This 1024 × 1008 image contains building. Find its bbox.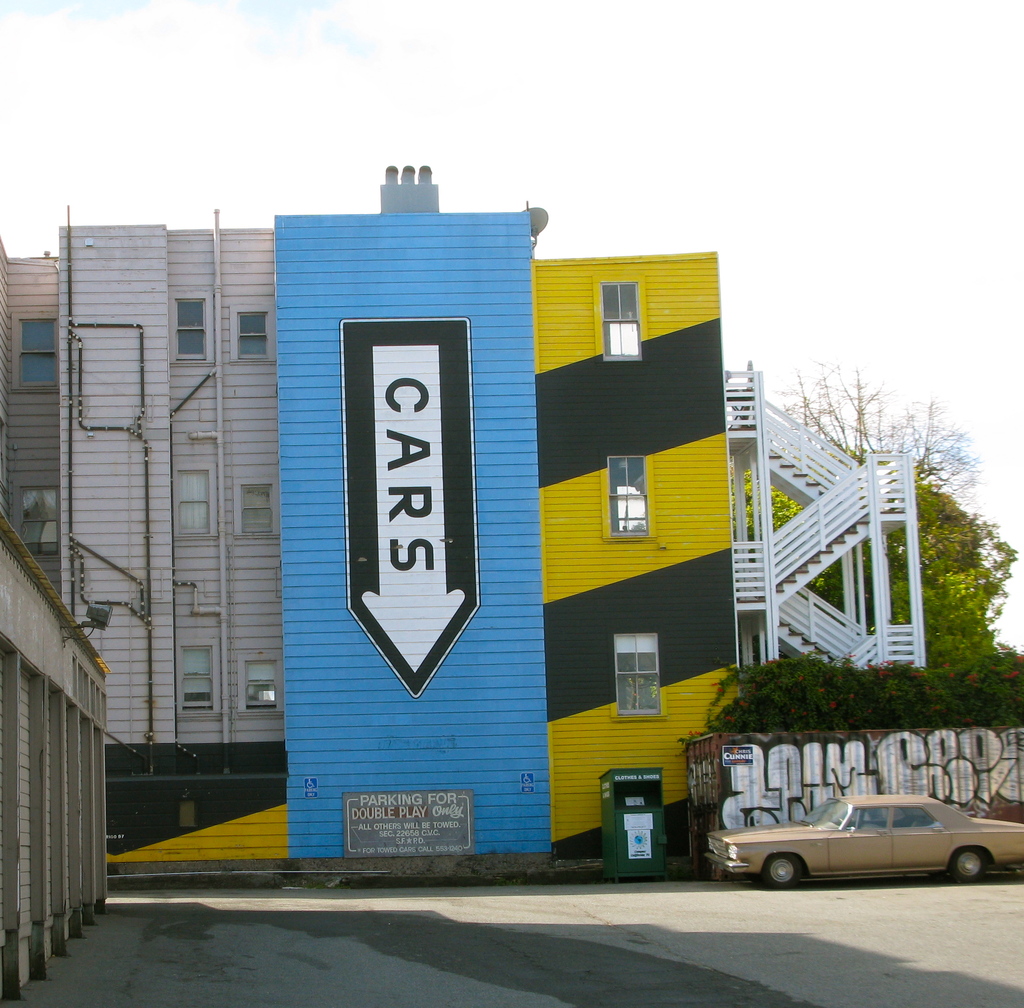
x1=0, y1=167, x2=929, y2=884.
